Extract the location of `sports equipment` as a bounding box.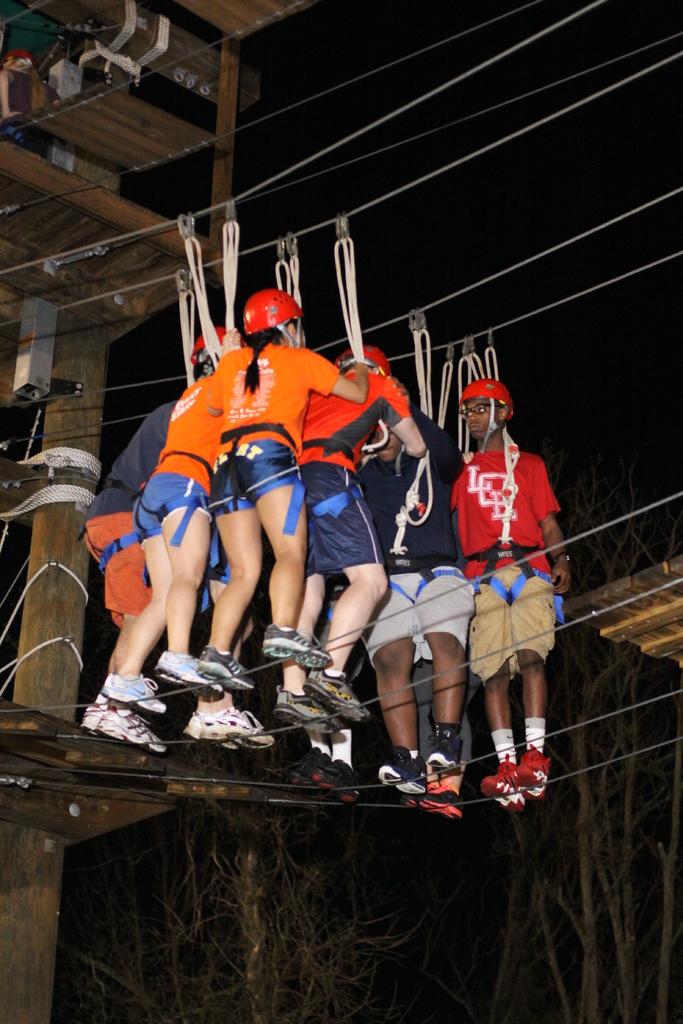
rect(201, 707, 277, 746).
